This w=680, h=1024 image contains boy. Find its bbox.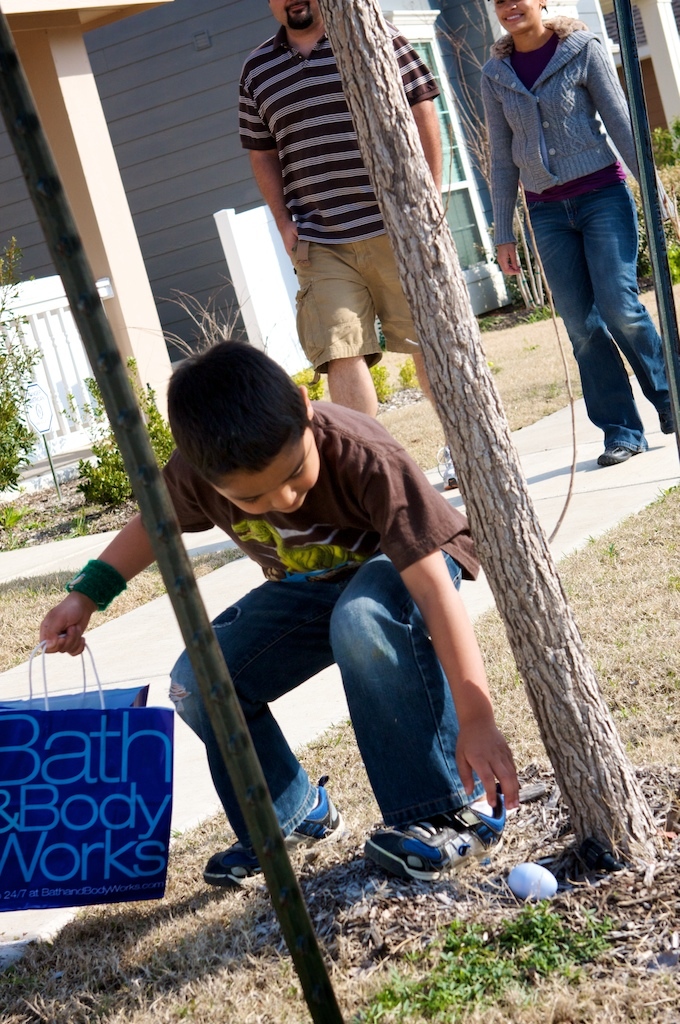
[x1=54, y1=261, x2=513, y2=945].
